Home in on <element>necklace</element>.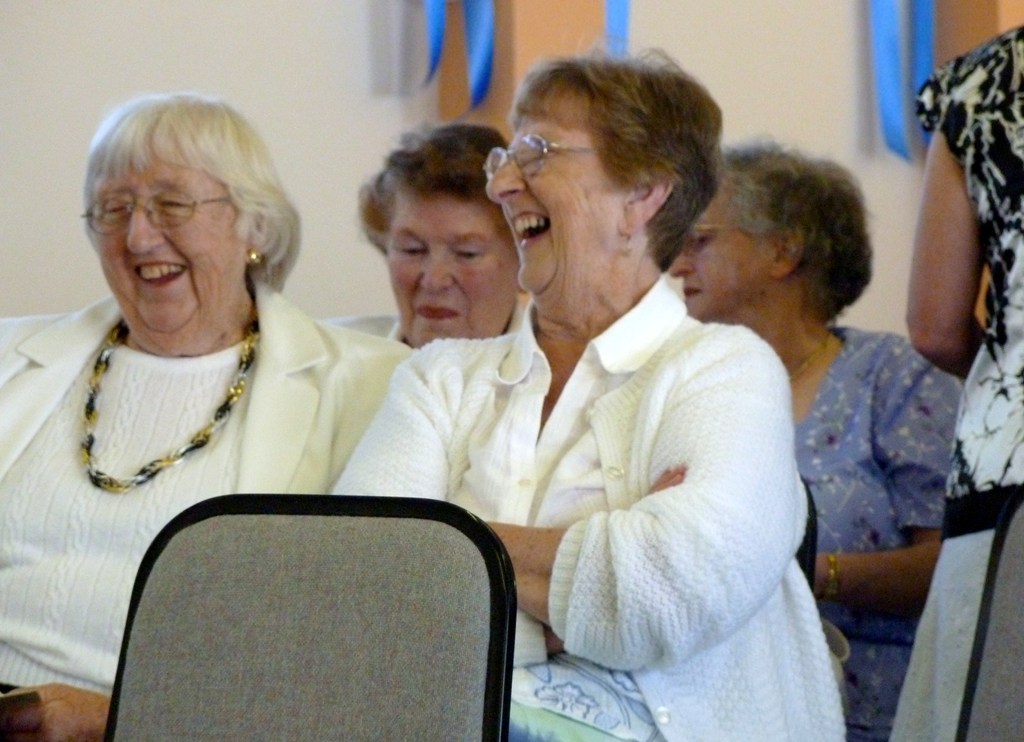
Homed in at pyautogui.locateOnScreen(77, 321, 232, 490).
